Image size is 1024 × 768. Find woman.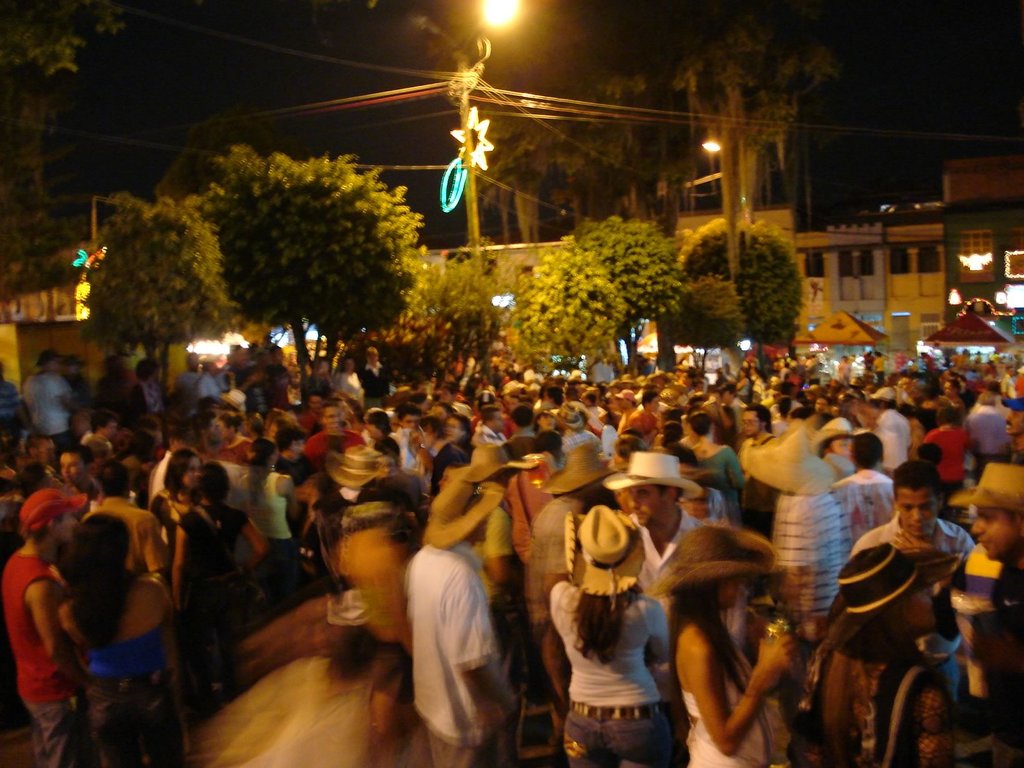
(x1=174, y1=459, x2=241, y2=694).
